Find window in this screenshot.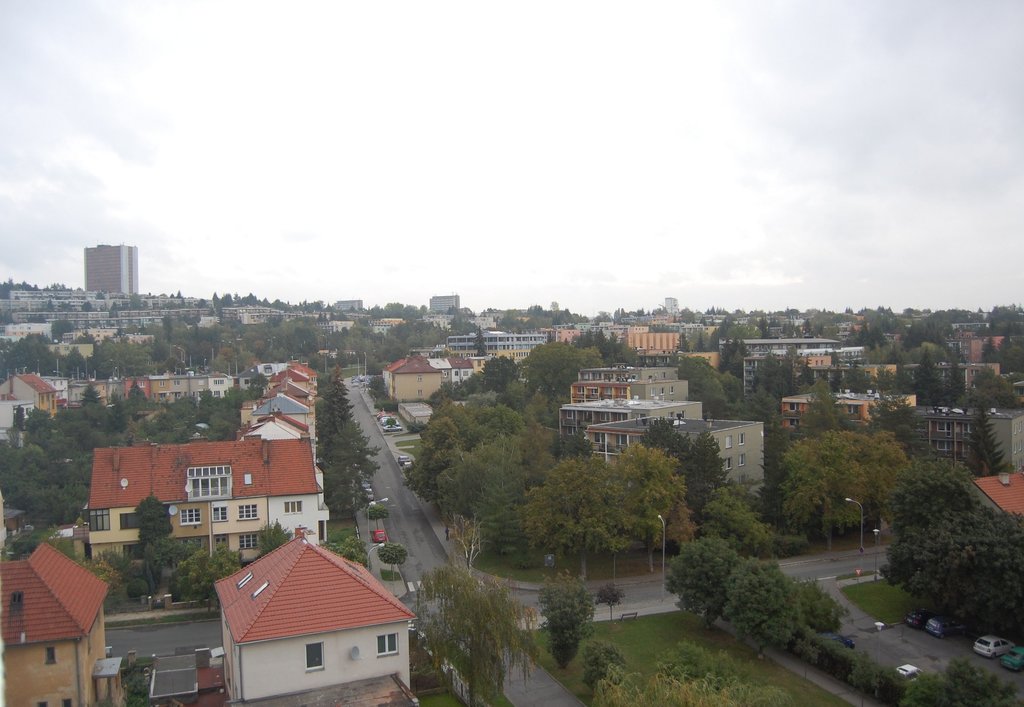
The bounding box for window is 35,700,42,706.
